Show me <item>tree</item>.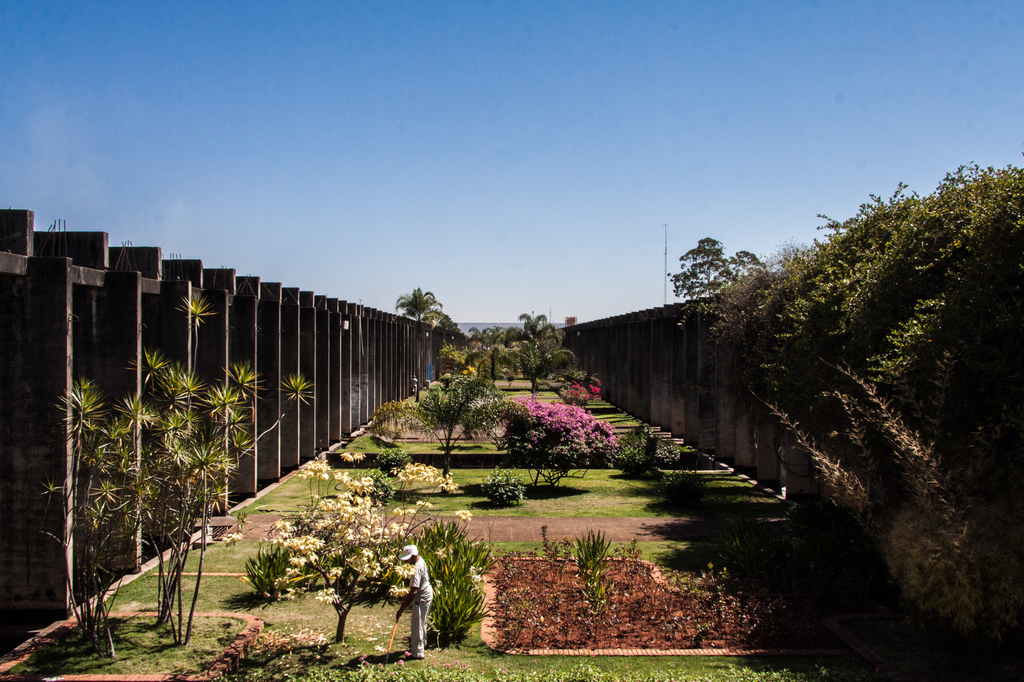
<item>tree</item> is here: box(461, 310, 581, 397).
